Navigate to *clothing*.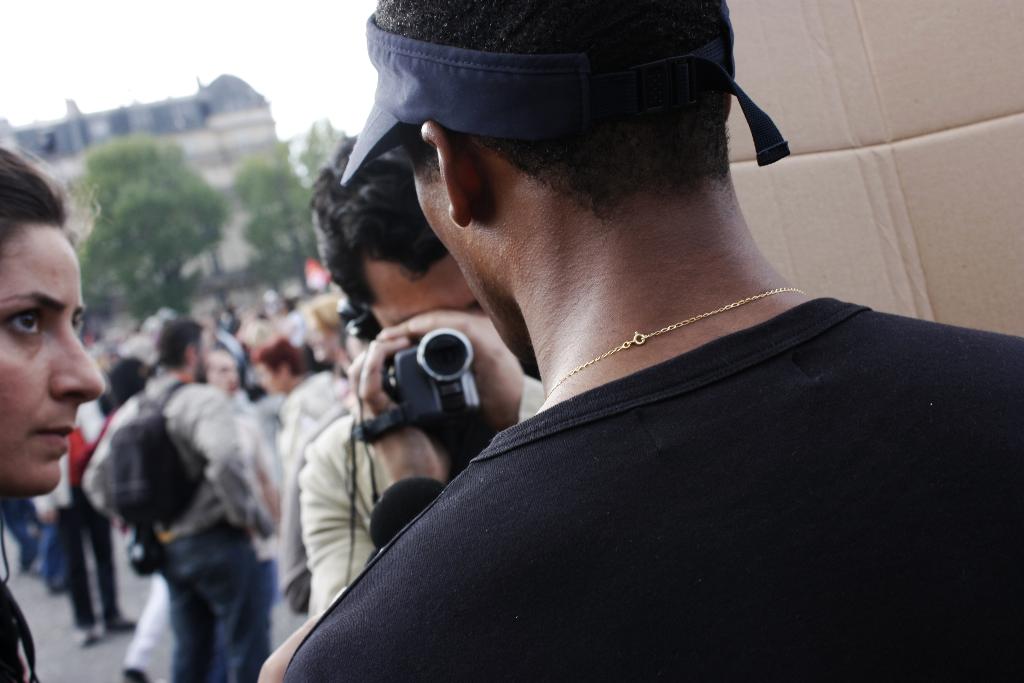
Navigation target: box=[310, 274, 987, 662].
